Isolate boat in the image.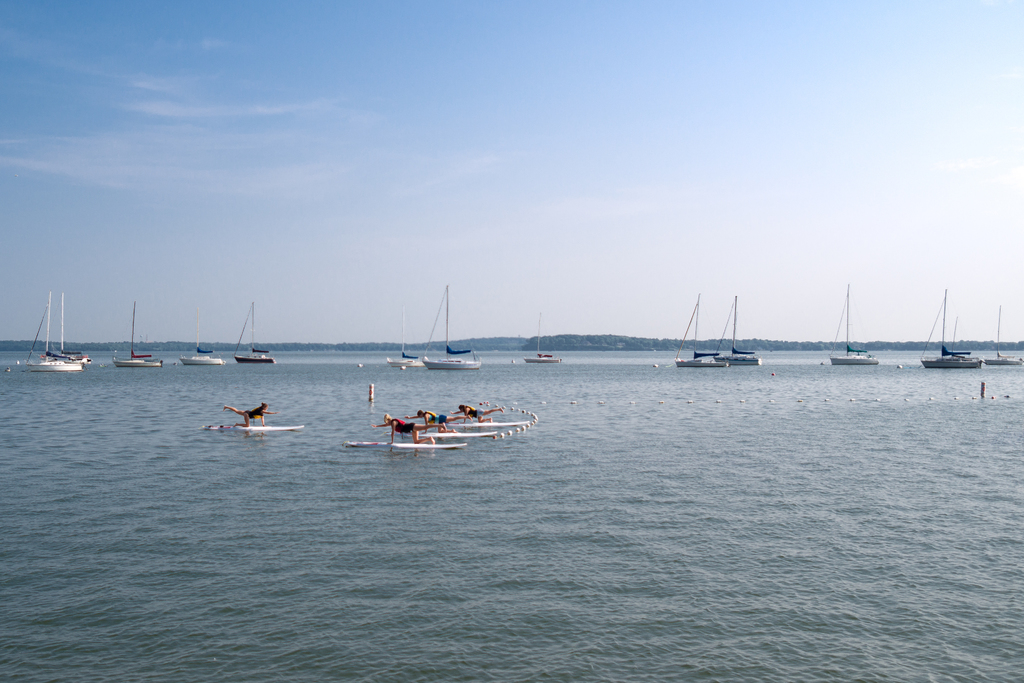
Isolated region: 826/281/883/366.
